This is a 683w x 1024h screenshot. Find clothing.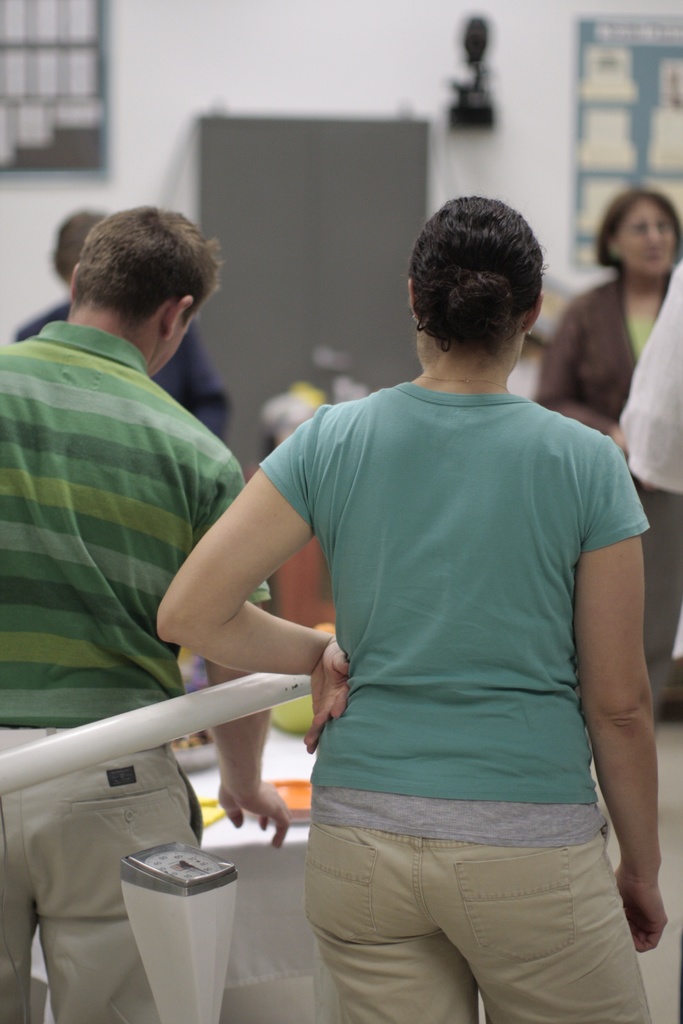
Bounding box: [left=0, top=317, right=274, bottom=1023].
